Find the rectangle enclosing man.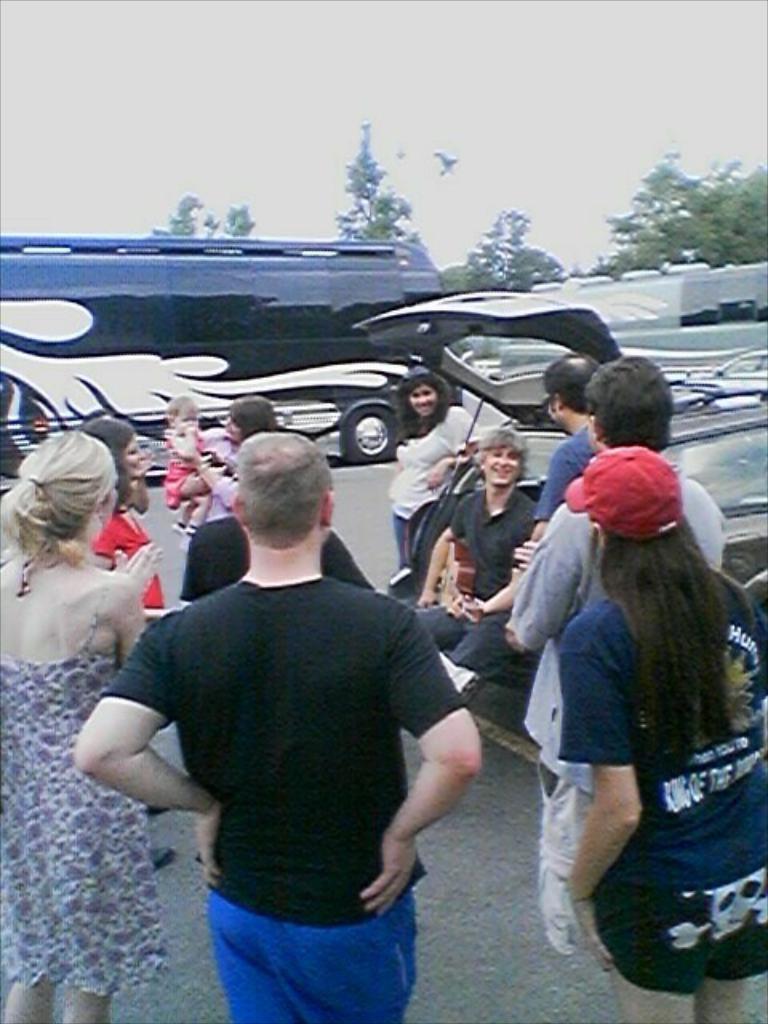
512, 358, 608, 568.
